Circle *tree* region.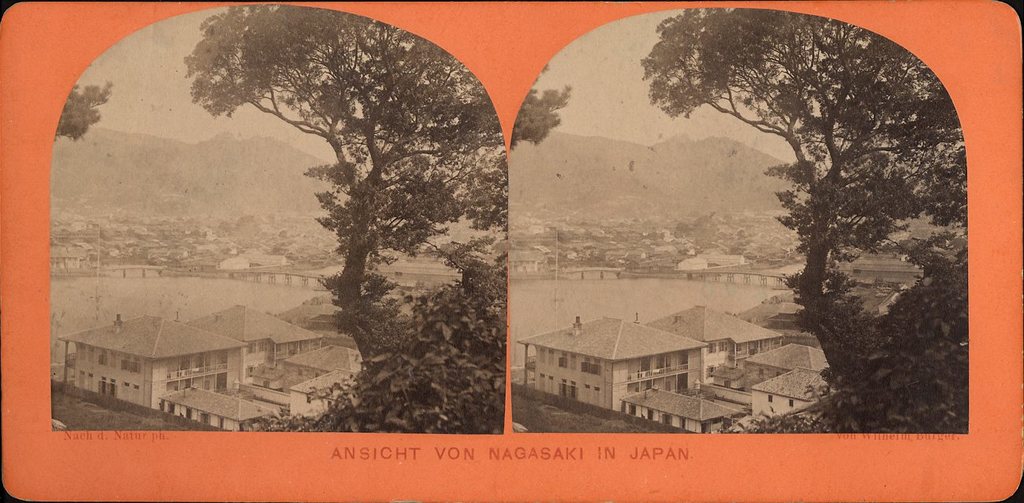
Region: x1=55 y1=74 x2=118 y2=146.
